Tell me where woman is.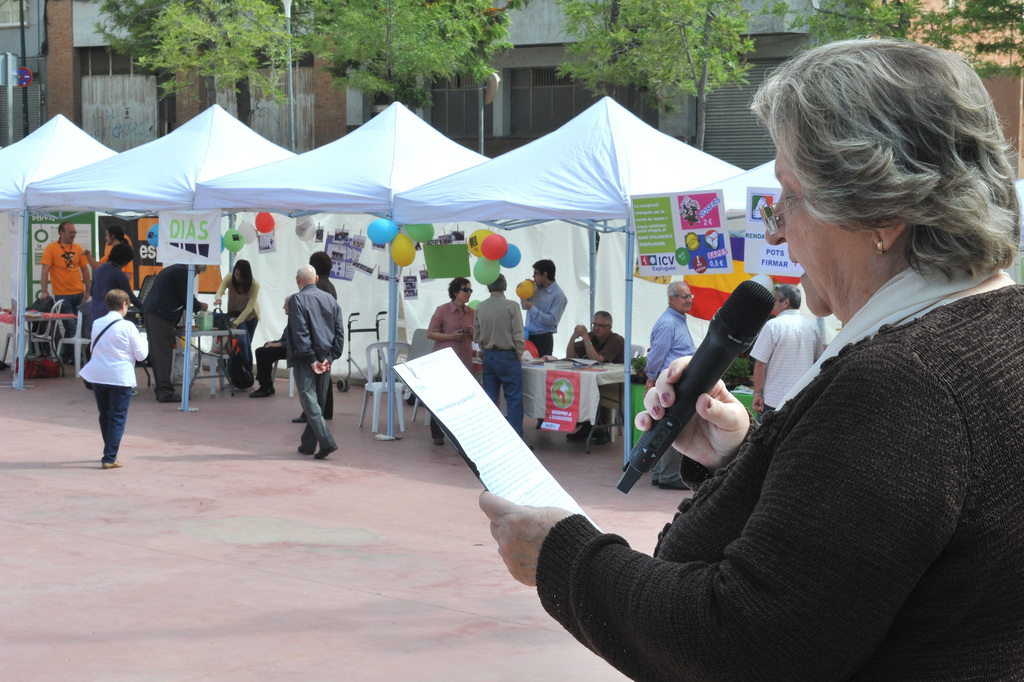
woman is at 430,276,474,445.
